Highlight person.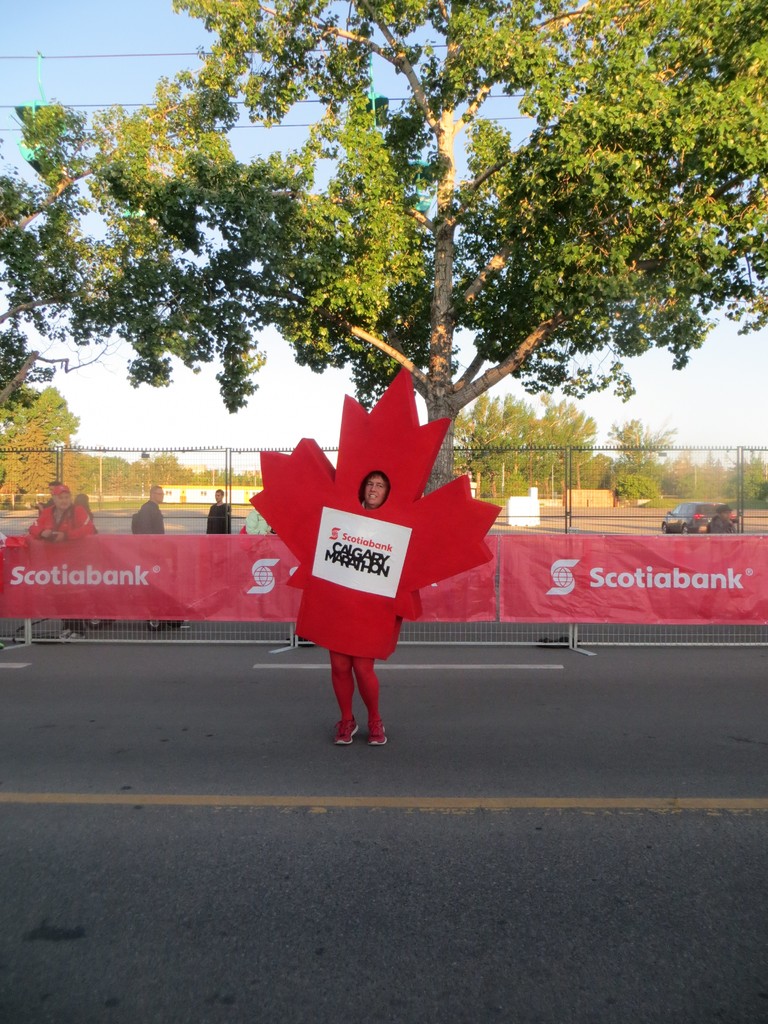
Highlighted region: region(27, 477, 100, 648).
